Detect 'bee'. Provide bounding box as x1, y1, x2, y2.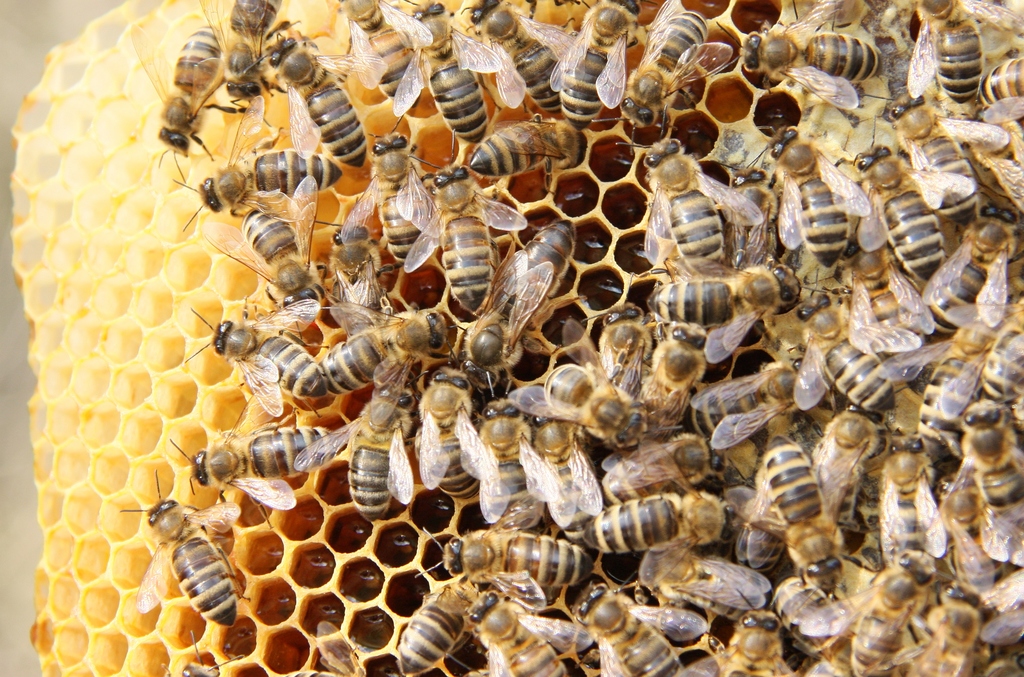
468, 211, 577, 378.
